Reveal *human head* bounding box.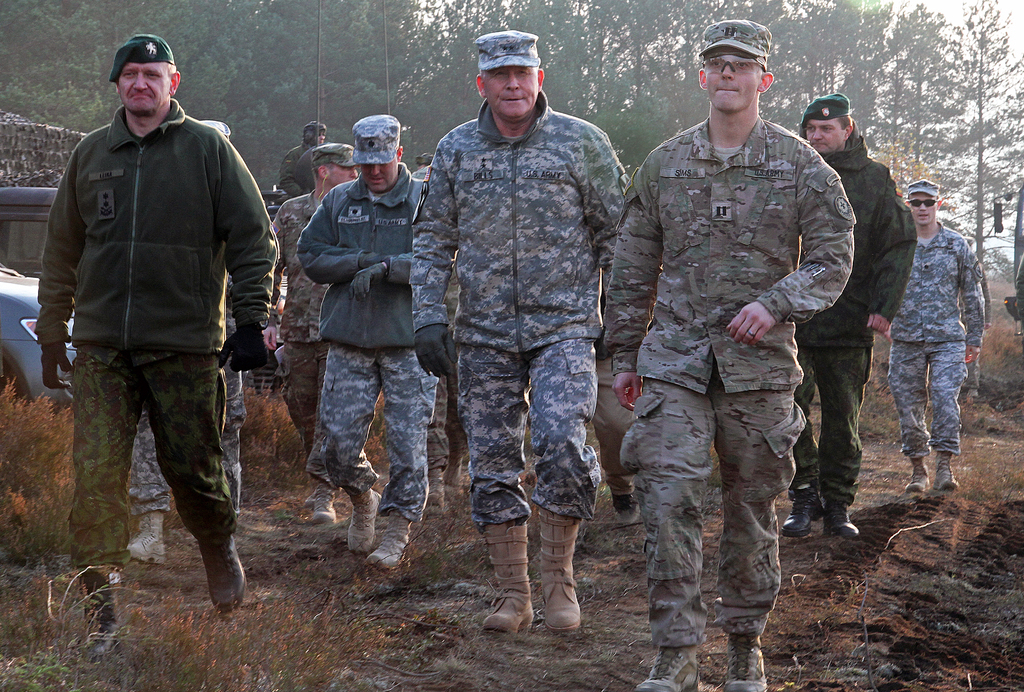
Revealed: x1=908, y1=177, x2=941, y2=230.
